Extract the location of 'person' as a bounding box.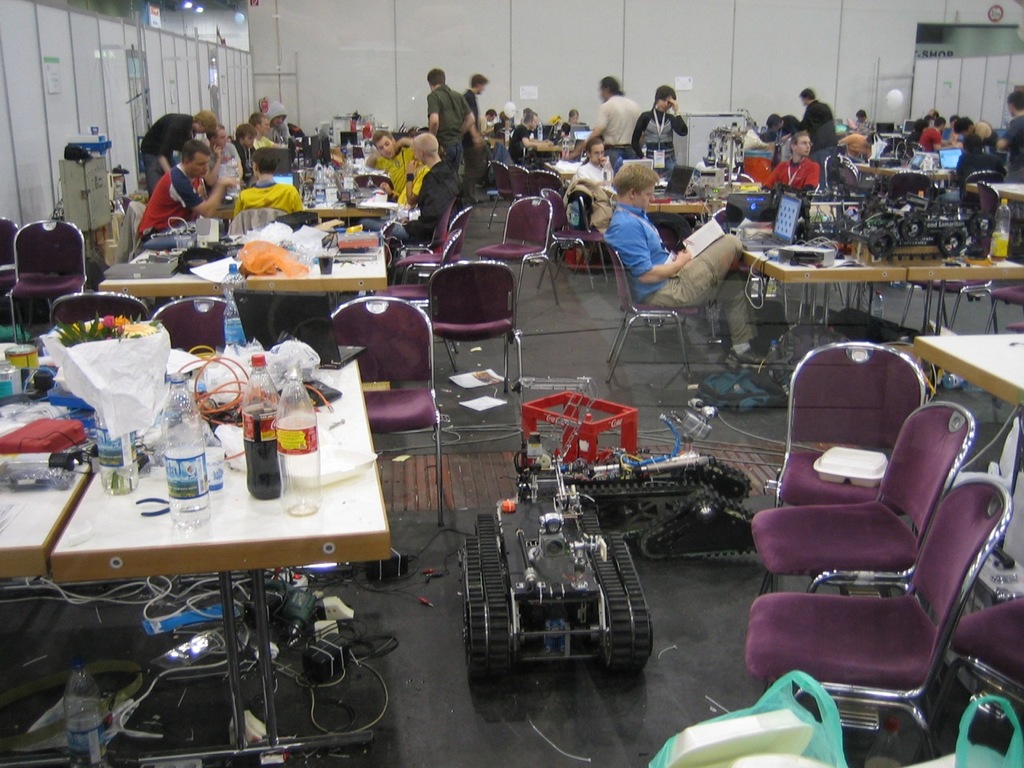
x1=561 y1=138 x2=618 y2=242.
